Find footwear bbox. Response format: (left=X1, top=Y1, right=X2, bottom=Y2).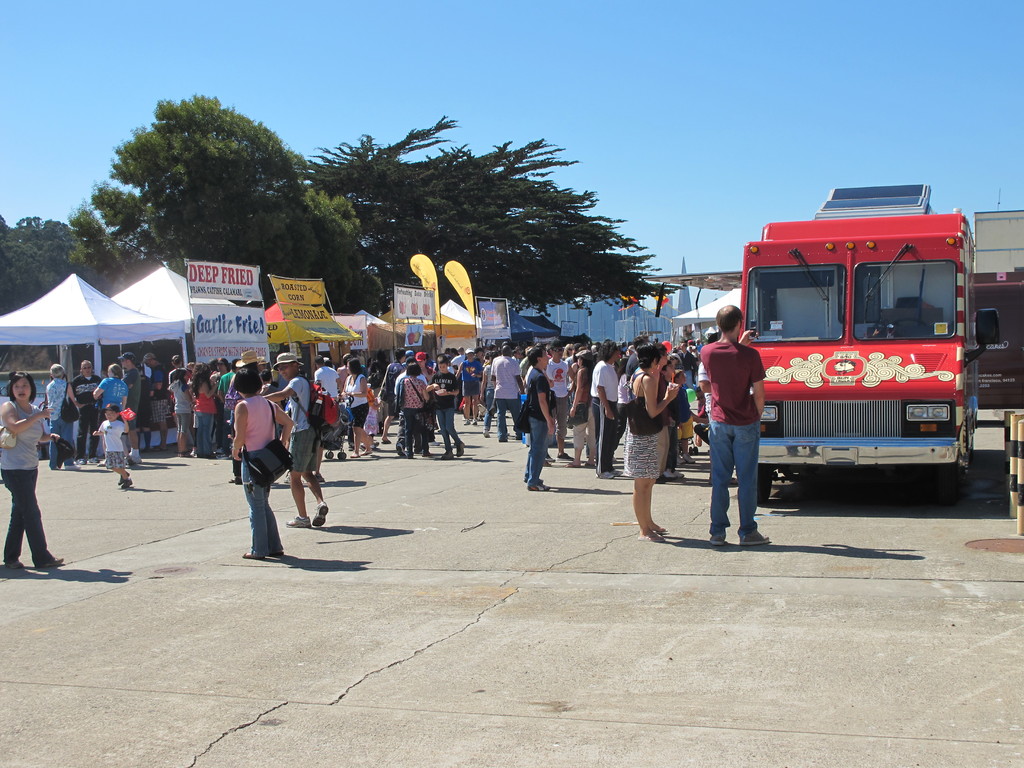
(left=131, top=451, right=143, bottom=465).
